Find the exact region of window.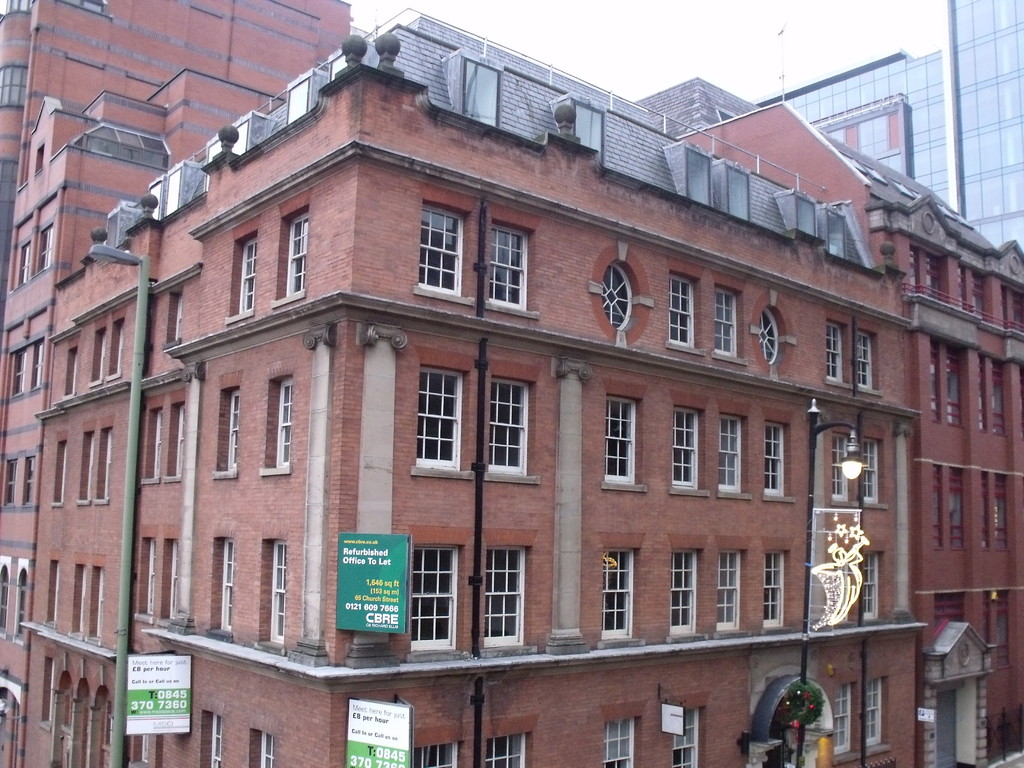
Exact region: box(707, 280, 746, 358).
